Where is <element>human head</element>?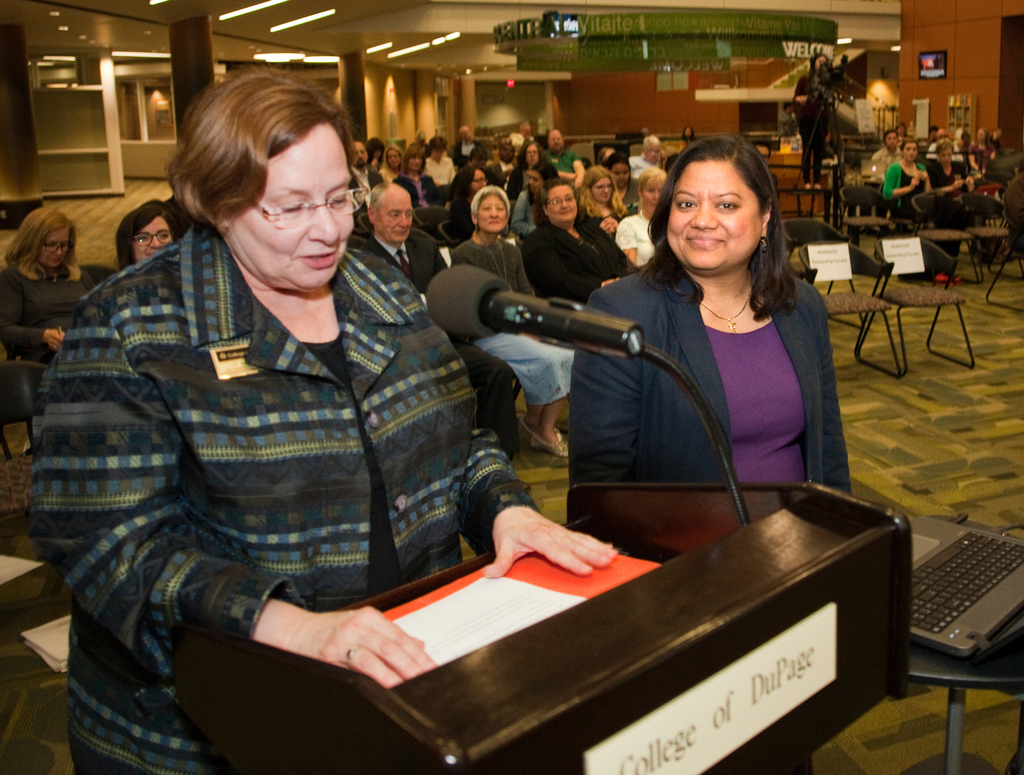
bbox=(166, 67, 362, 285).
